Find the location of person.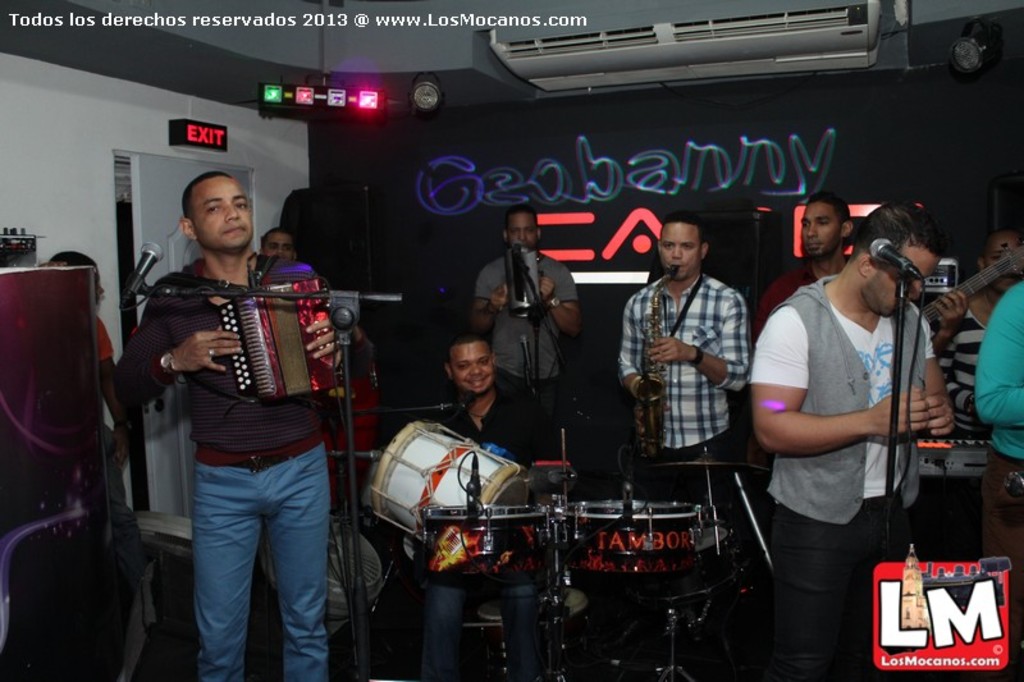
Location: <box>945,234,1023,443</box>.
